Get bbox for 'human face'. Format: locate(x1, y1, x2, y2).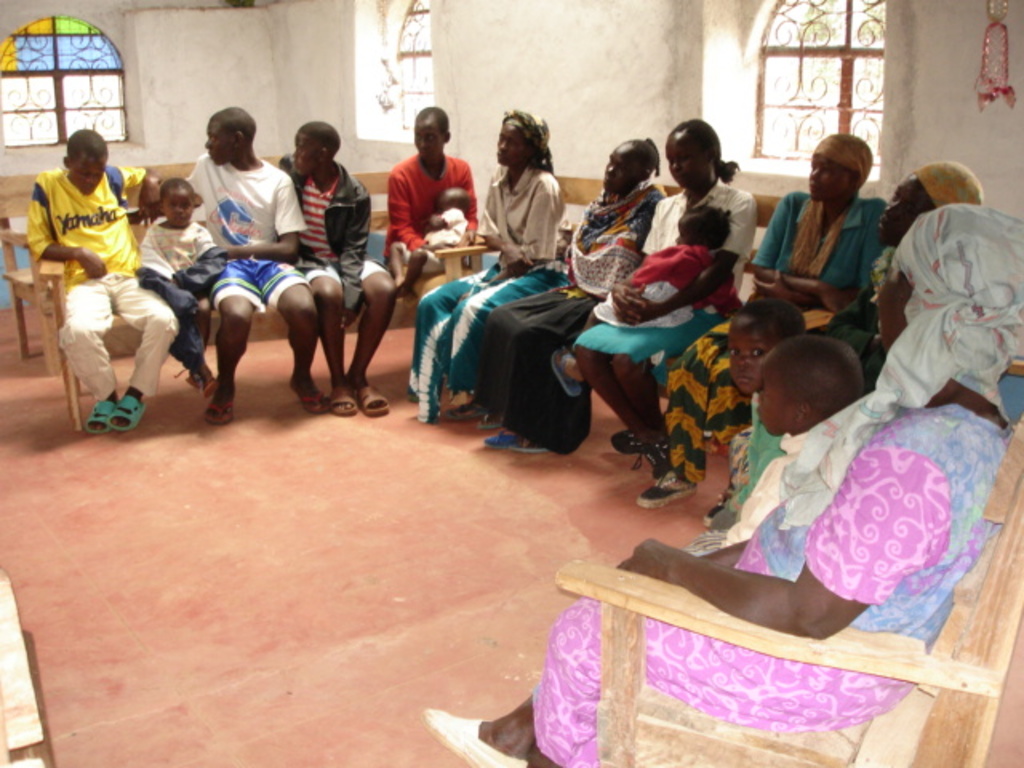
locate(203, 120, 238, 166).
